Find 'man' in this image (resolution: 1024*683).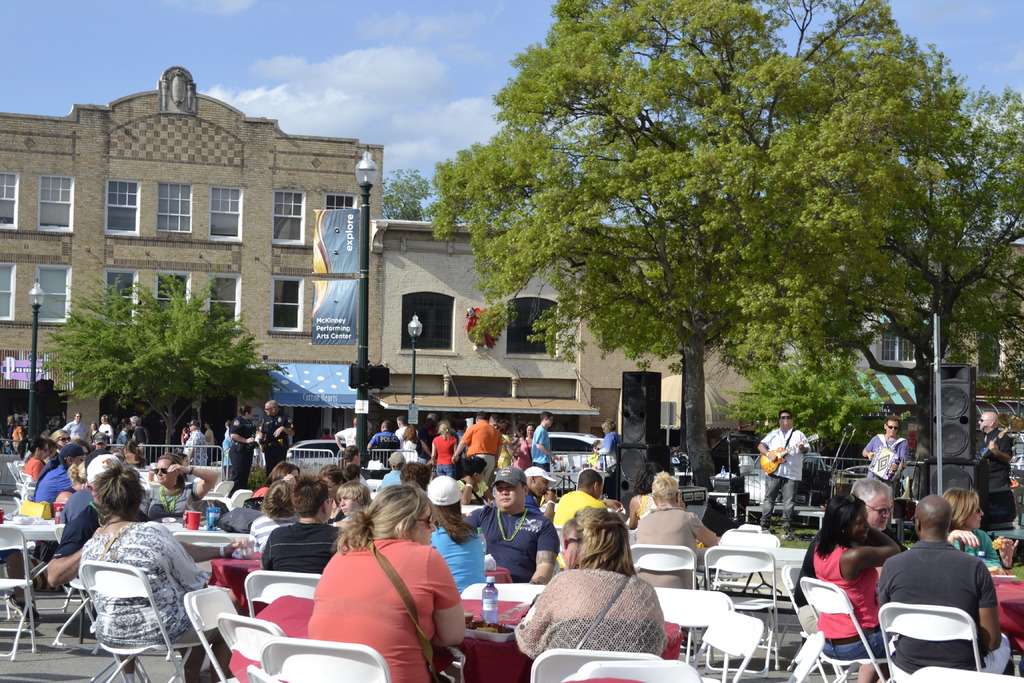
[x1=456, y1=466, x2=560, y2=585].
